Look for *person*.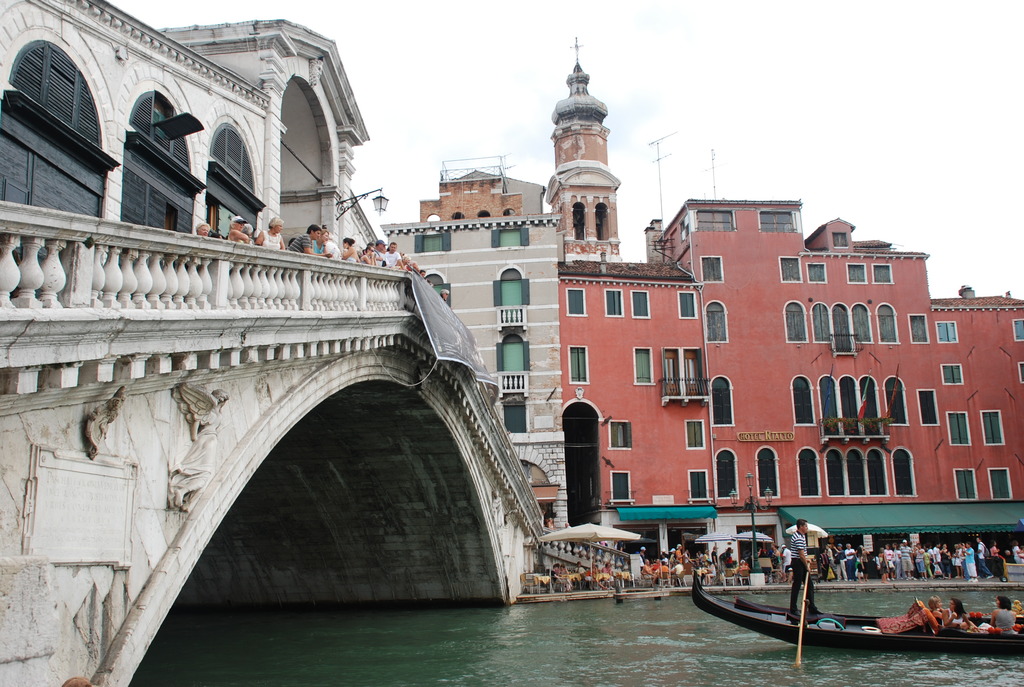
Found: <bbox>986, 596, 1011, 633</bbox>.
